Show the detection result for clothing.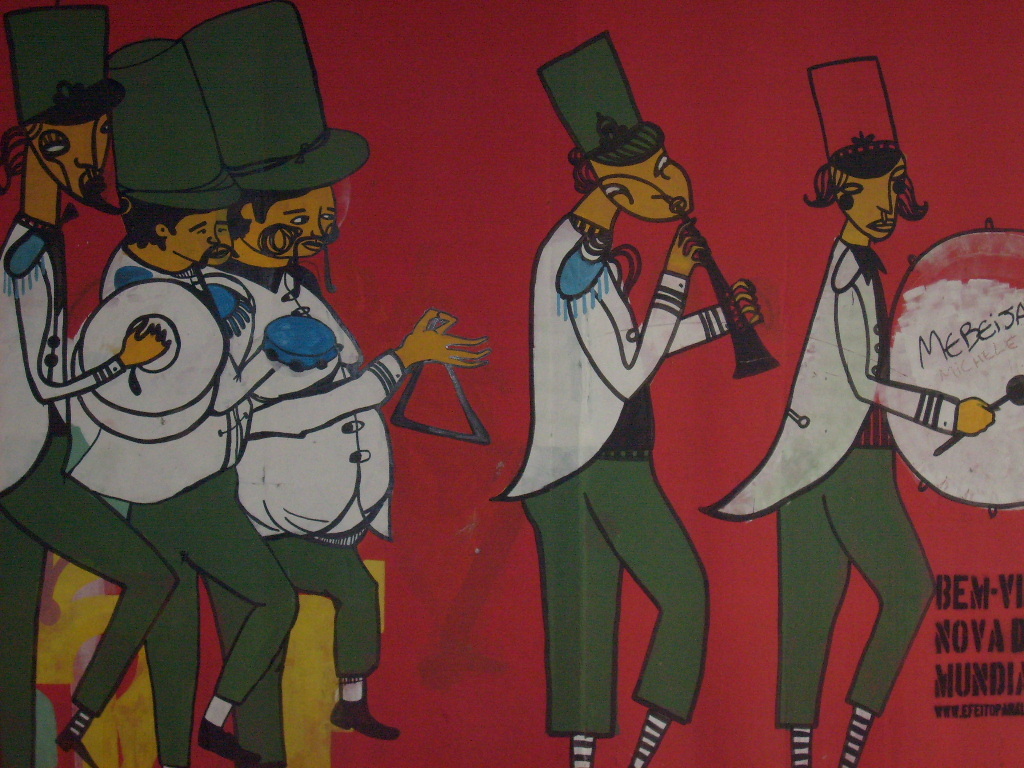
<region>195, 248, 394, 762</region>.
